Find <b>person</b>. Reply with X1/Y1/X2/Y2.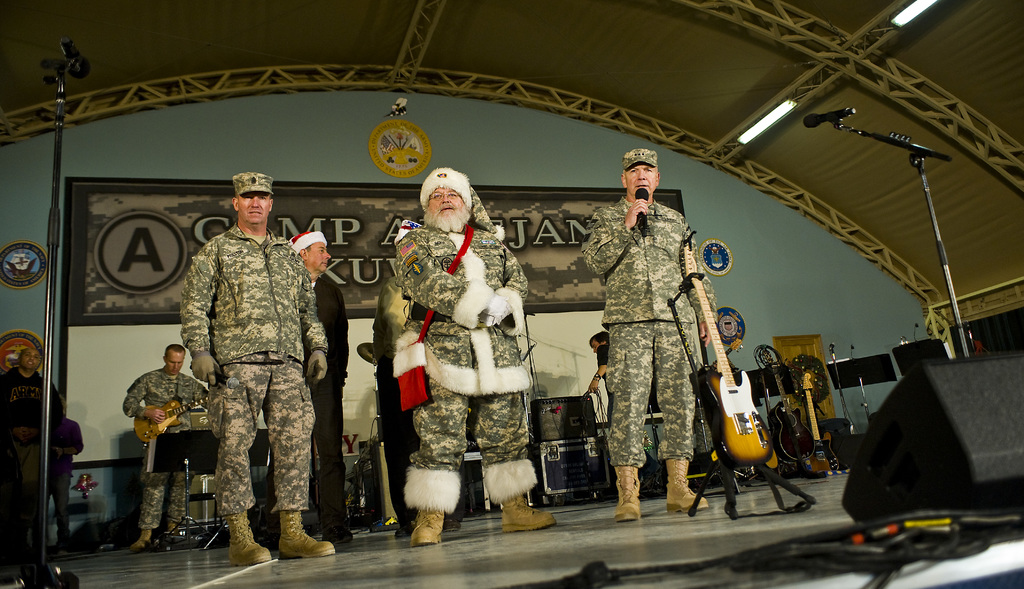
34/394/86/560.
